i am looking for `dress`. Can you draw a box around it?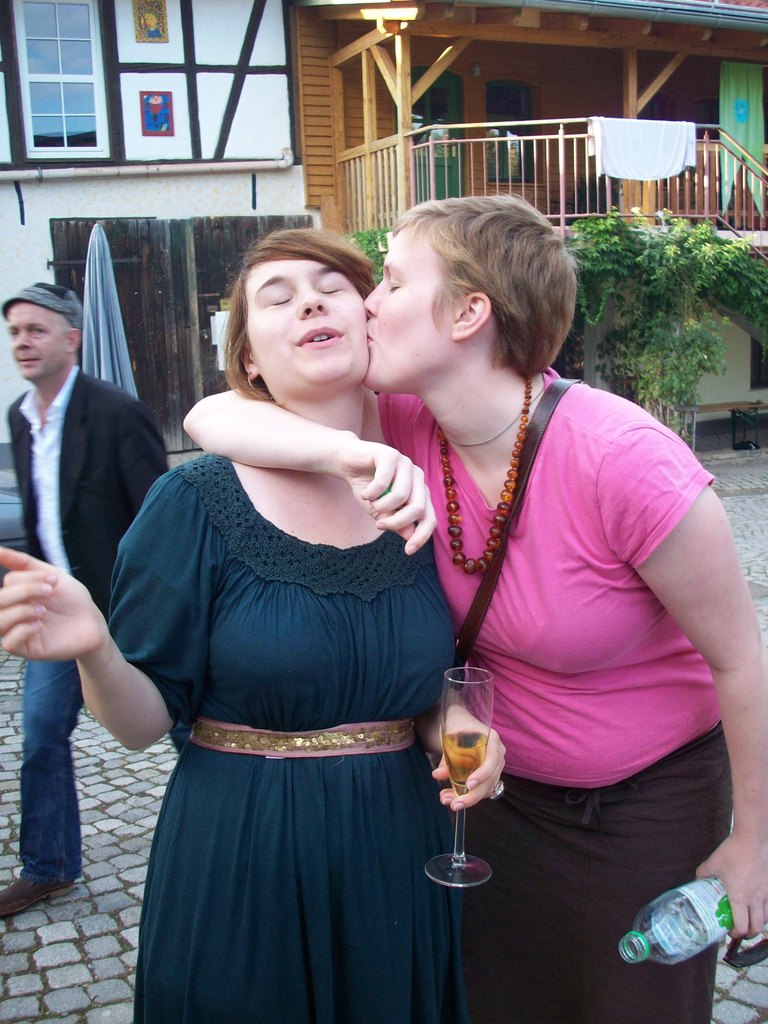
Sure, the bounding box is box=[373, 361, 730, 1023].
